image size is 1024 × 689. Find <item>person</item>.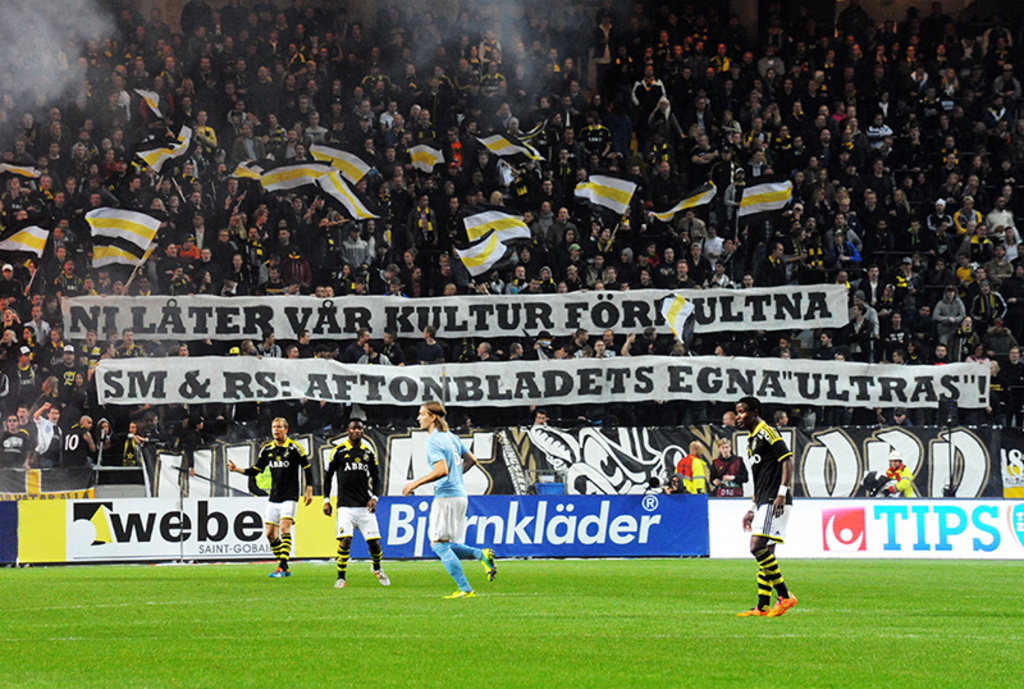
(221, 414, 316, 578).
